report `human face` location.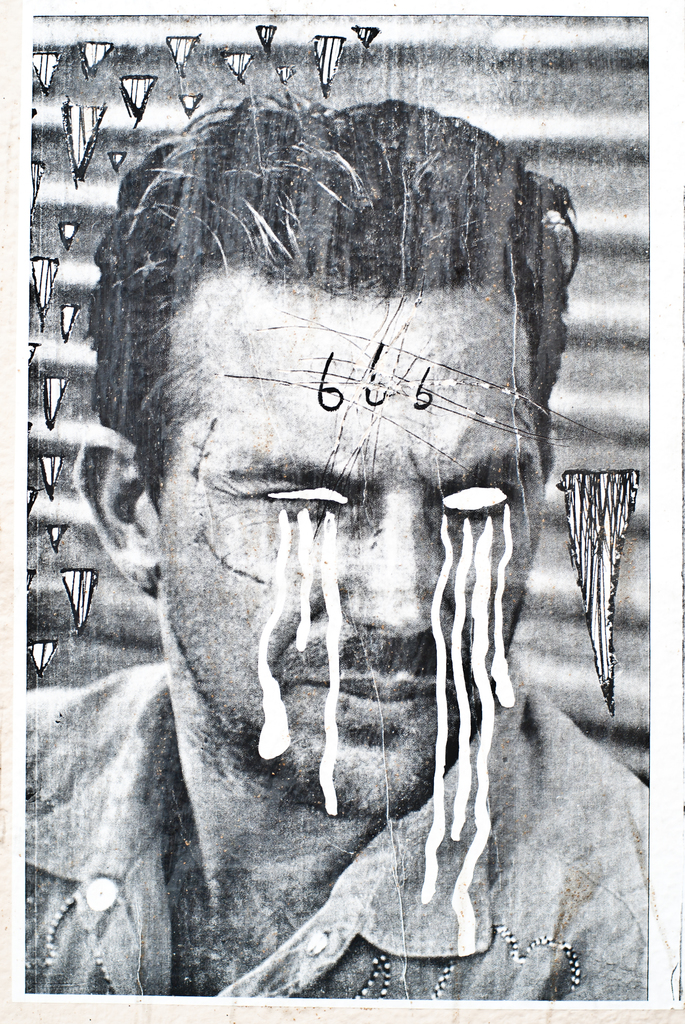
Report: bbox=[158, 268, 541, 812].
